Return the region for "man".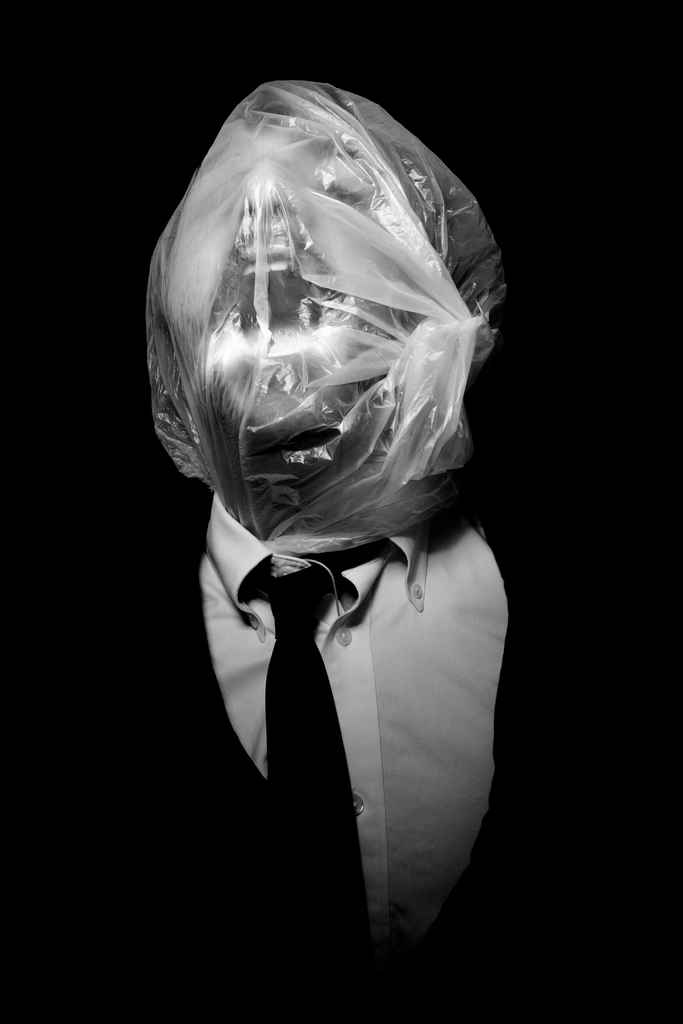
(left=124, top=56, right=533, bottom=968).
